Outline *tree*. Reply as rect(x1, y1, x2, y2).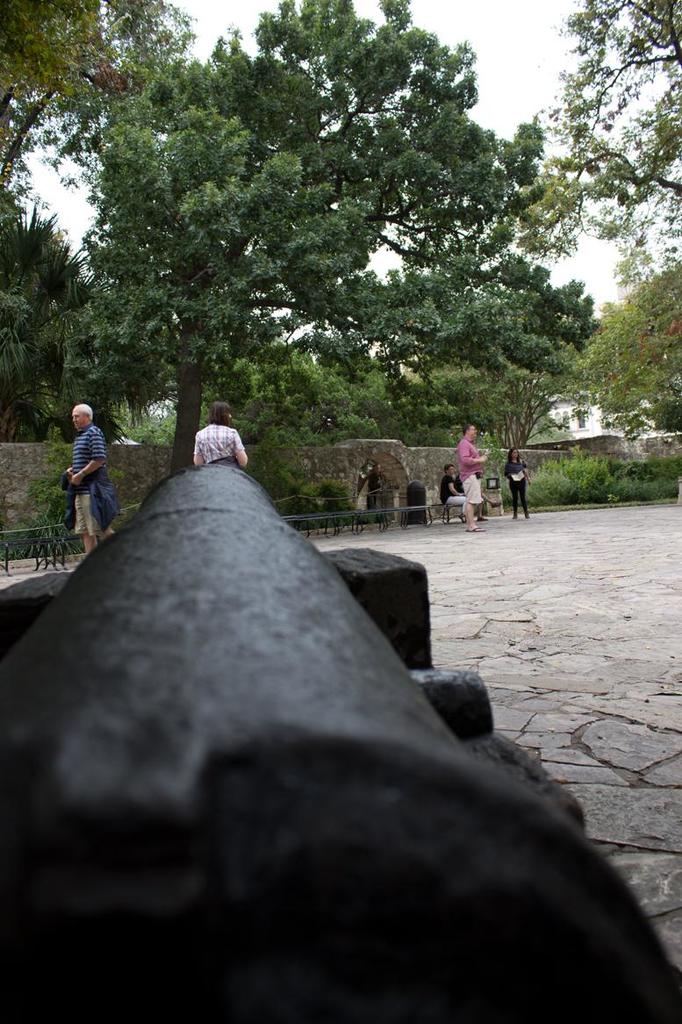
rect(505, 0, 681, 444).
